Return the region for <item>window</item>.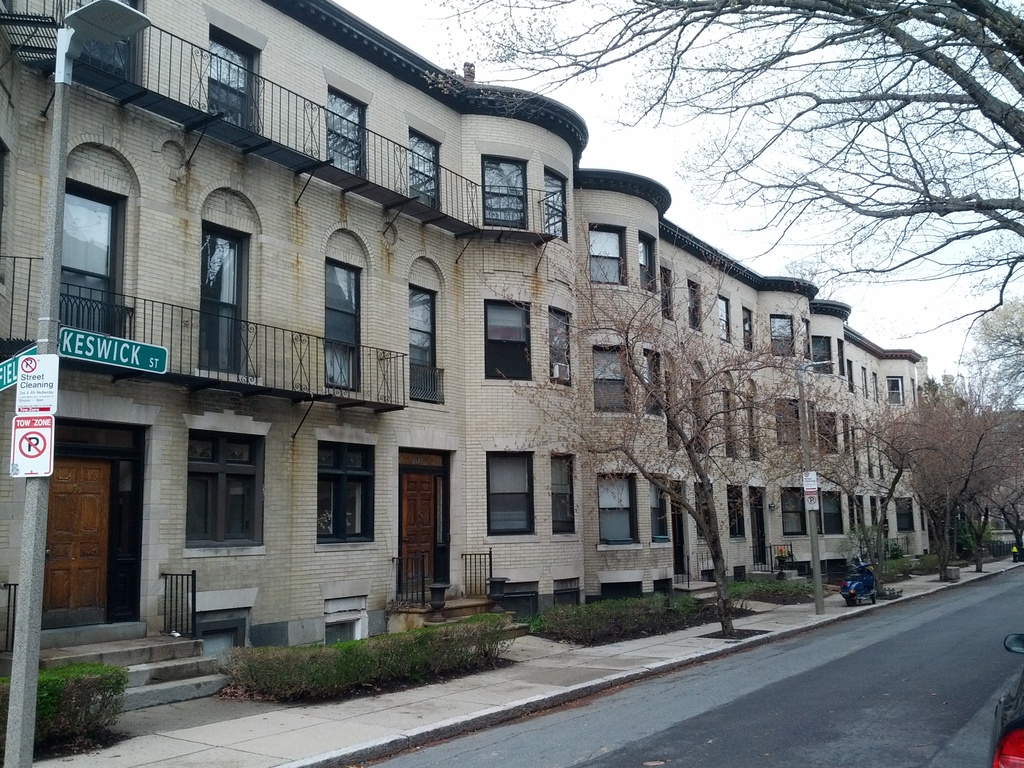
x1=541, y1=449, x2=582, y2=545.
